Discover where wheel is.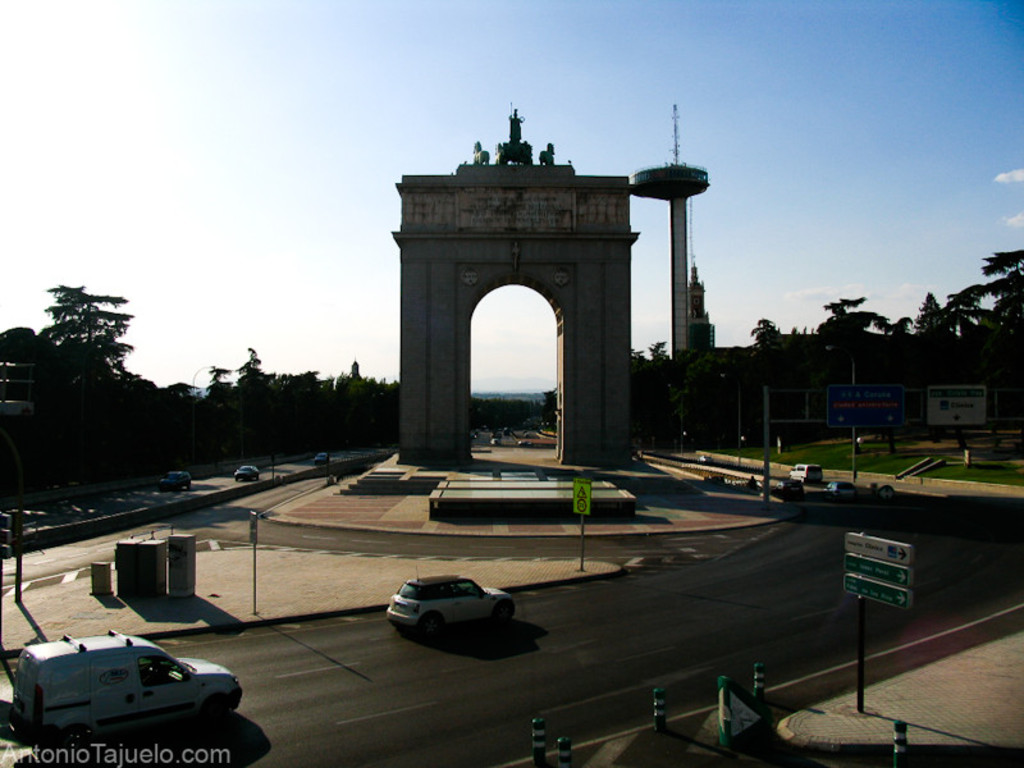
Discovered at l=497, t=600, r=512, b=622.
